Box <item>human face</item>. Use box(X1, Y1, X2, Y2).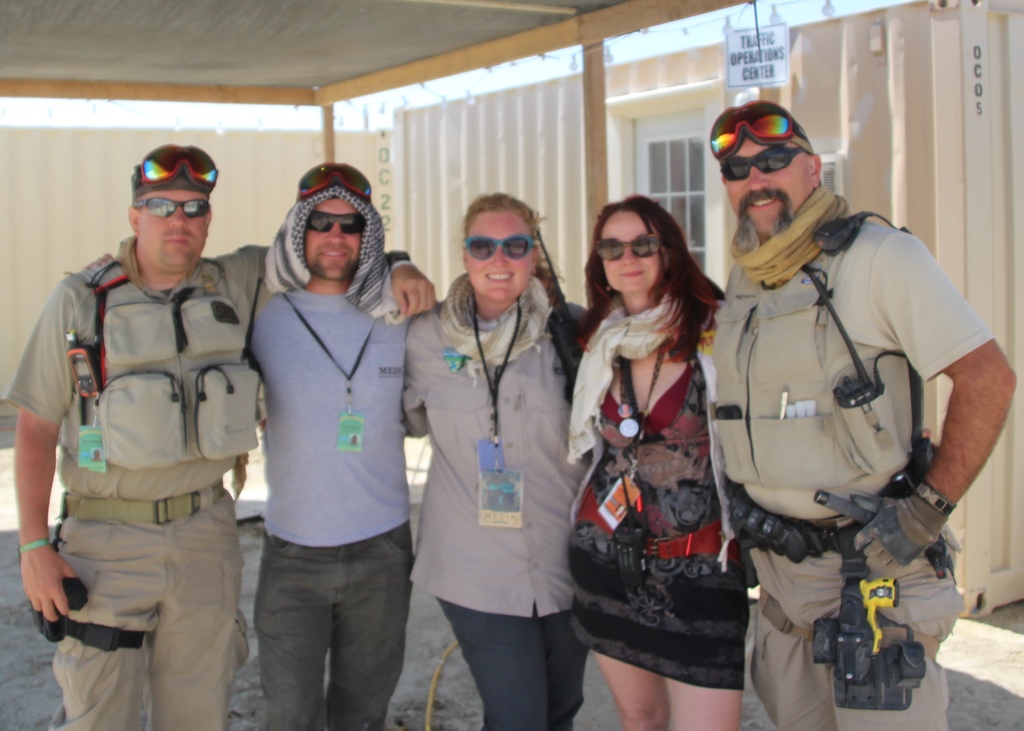
box(465, 210, 535, 297).
